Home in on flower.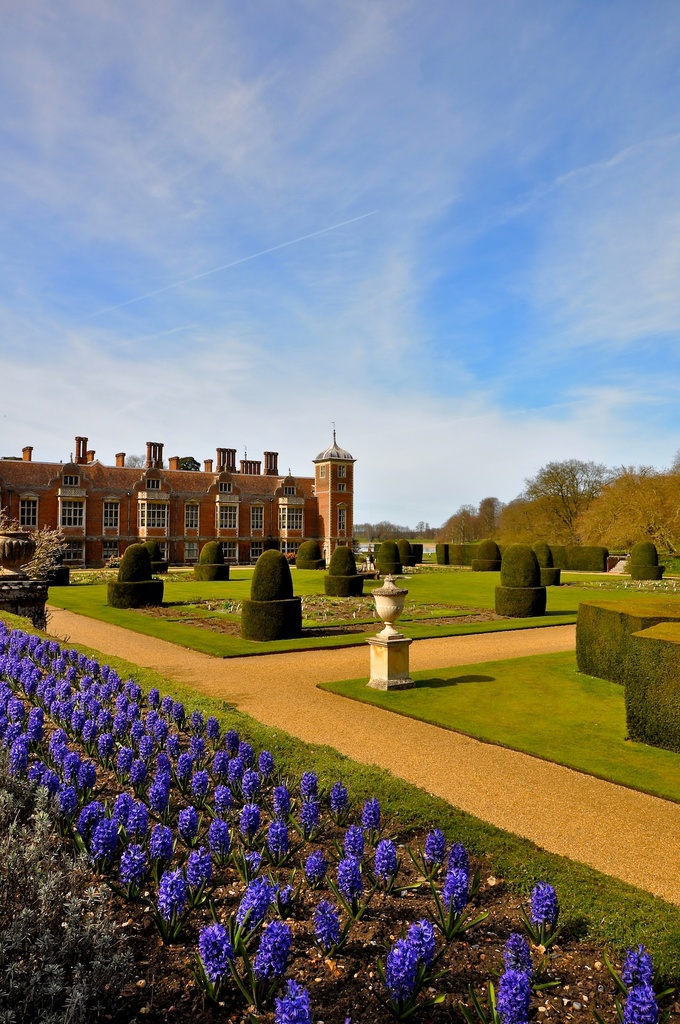
Homed in at 77,804,94,841.
